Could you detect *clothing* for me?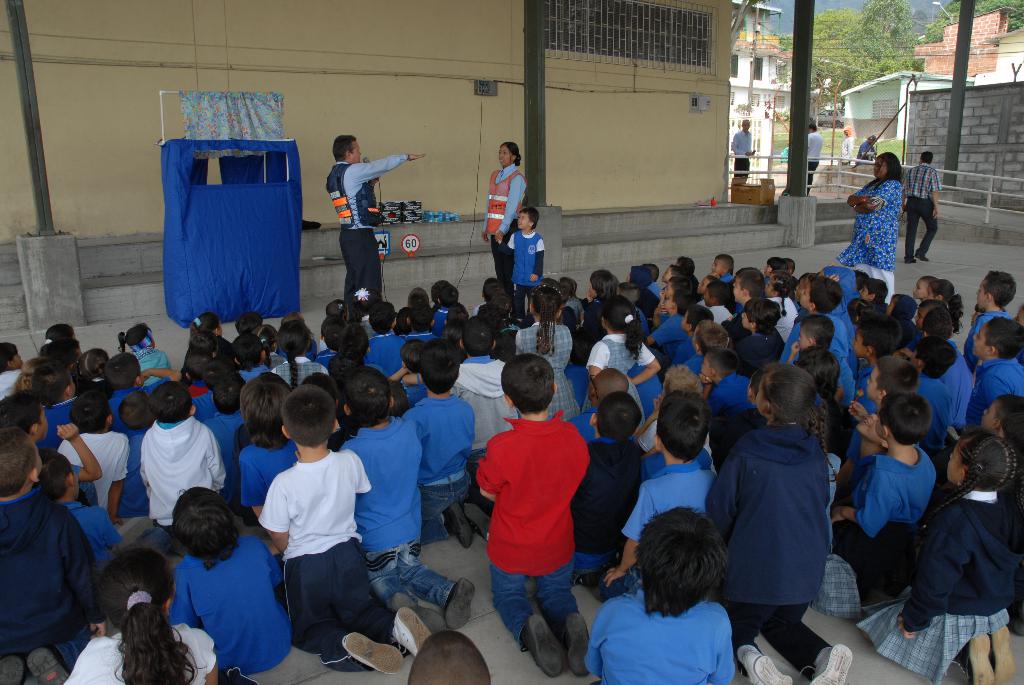
Detection result: Rect(901, 159, 941, 261).
